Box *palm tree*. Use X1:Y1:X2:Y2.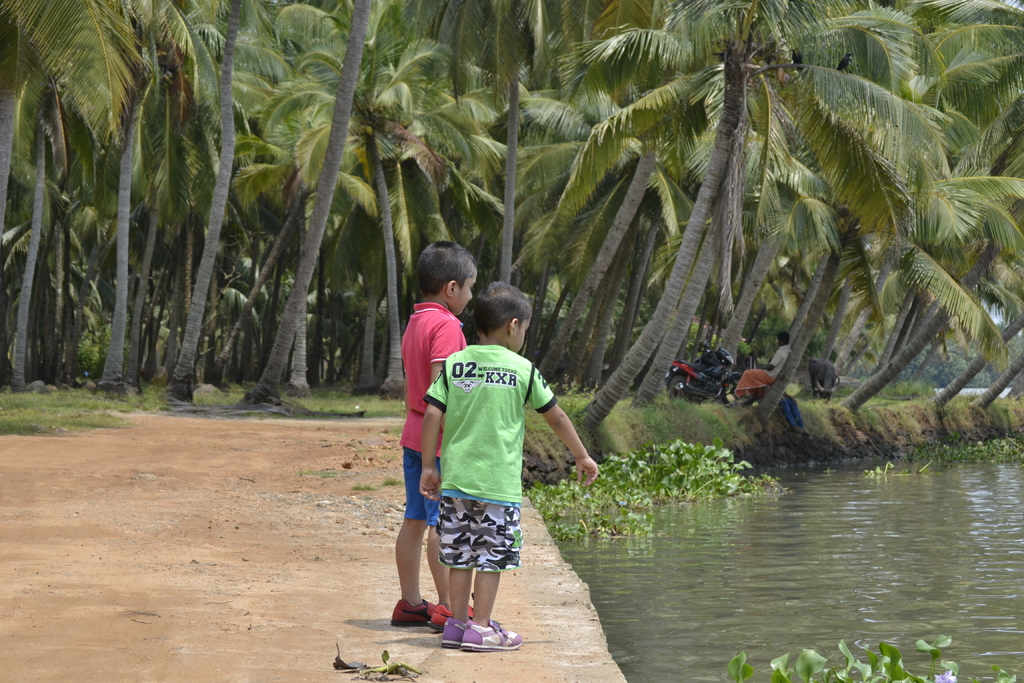
956:336:1023:409.
